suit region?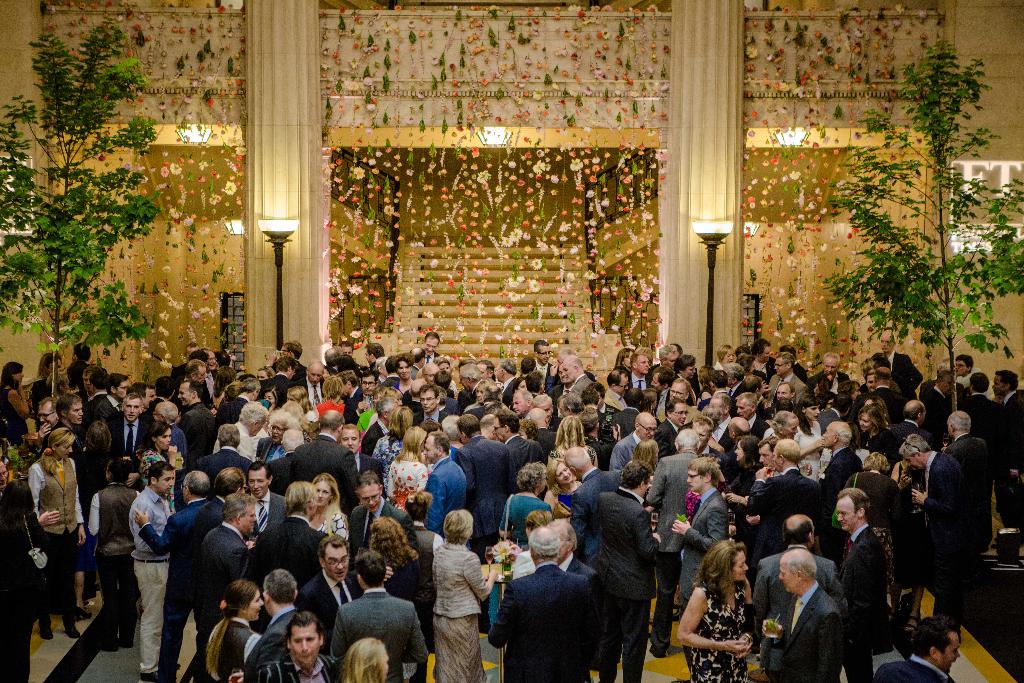
[left=1007, top=388, right=1023, bottom=461]
